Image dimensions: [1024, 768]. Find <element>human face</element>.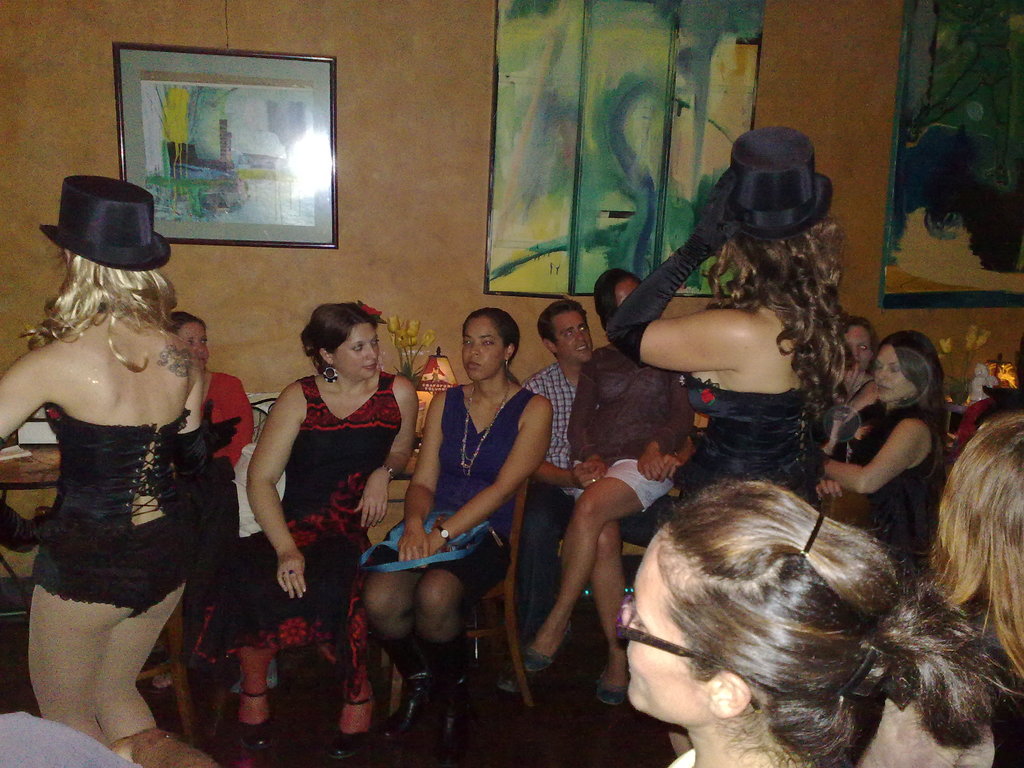
(x1=844, y1=323, x2=872, y2=371).
